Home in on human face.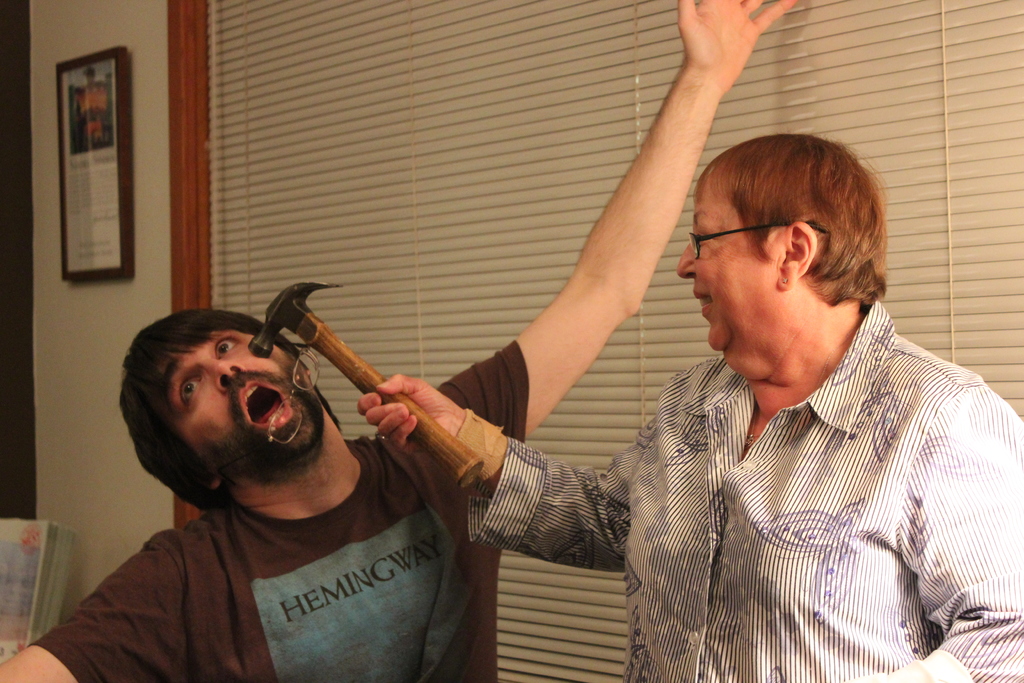
Homed in at <bbox>164, 324, 319, 458</bbox>.
